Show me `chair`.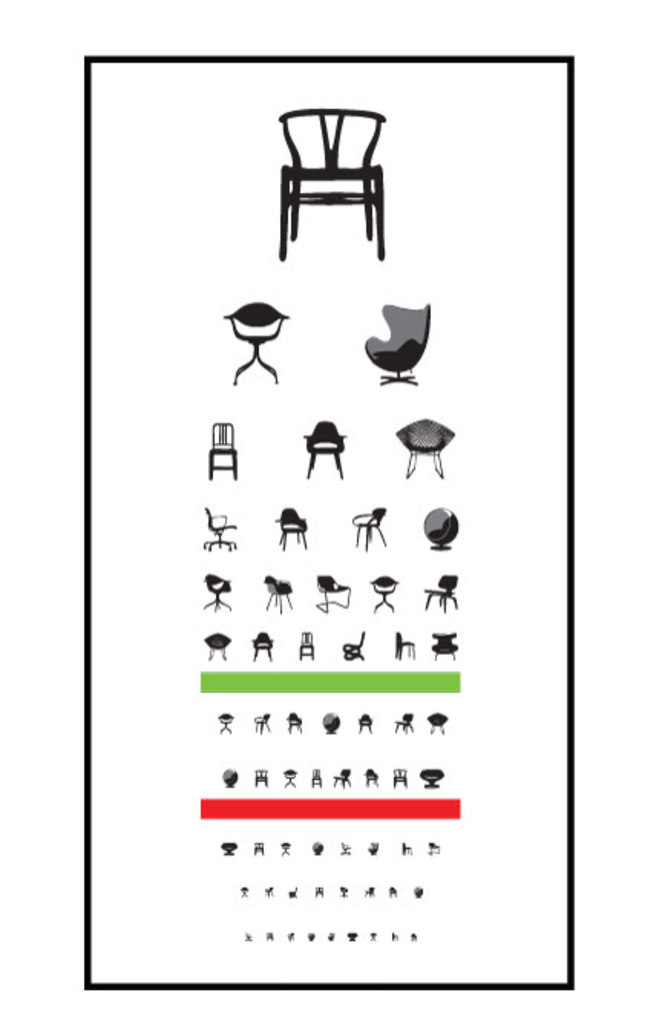
`chair` is here: Rect(428, 633, 457, 659).
